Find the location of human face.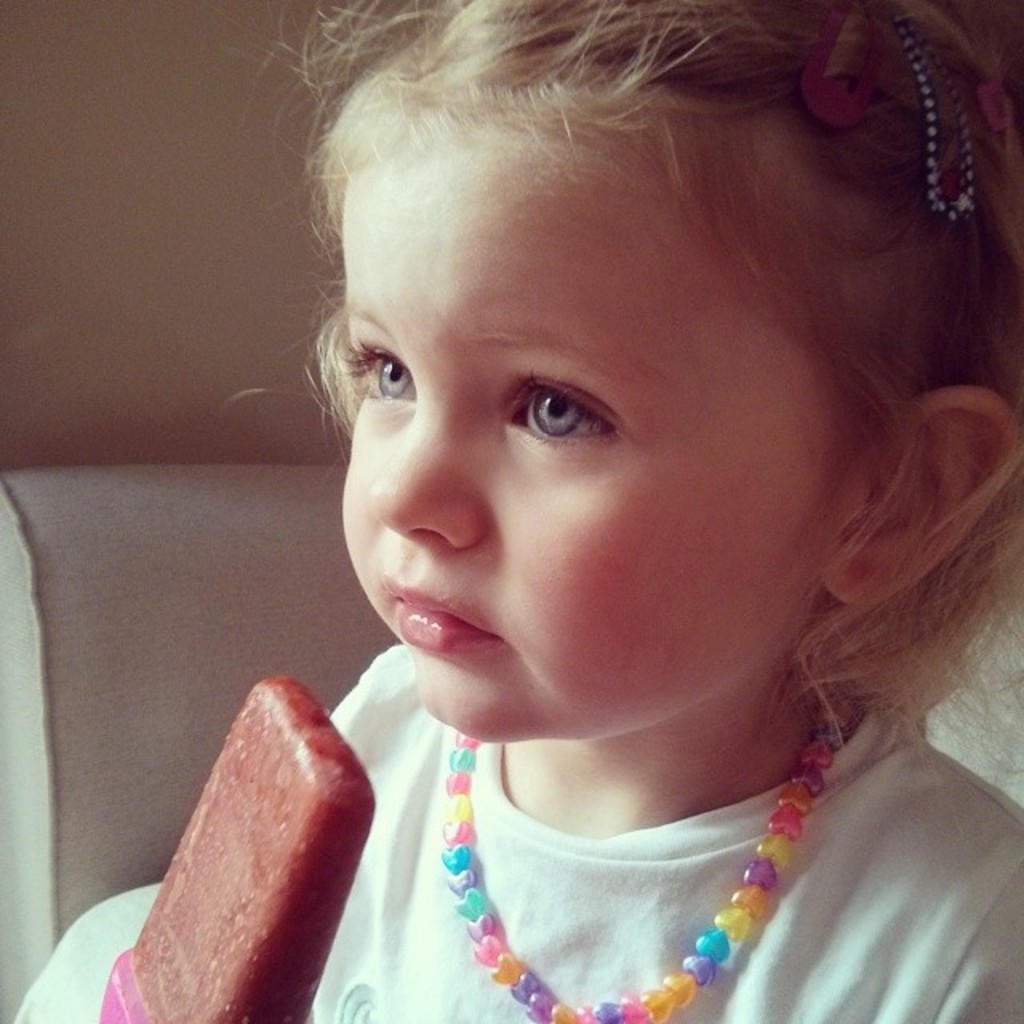
Location: region(338, 112, 856, 752).
